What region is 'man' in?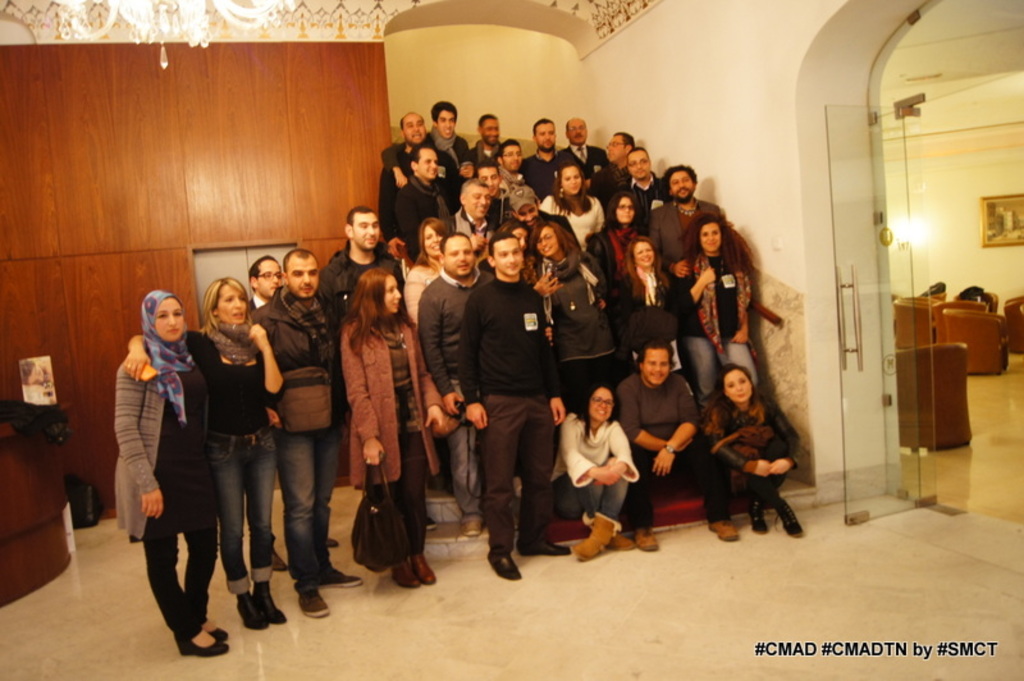
325/212/396/317.
